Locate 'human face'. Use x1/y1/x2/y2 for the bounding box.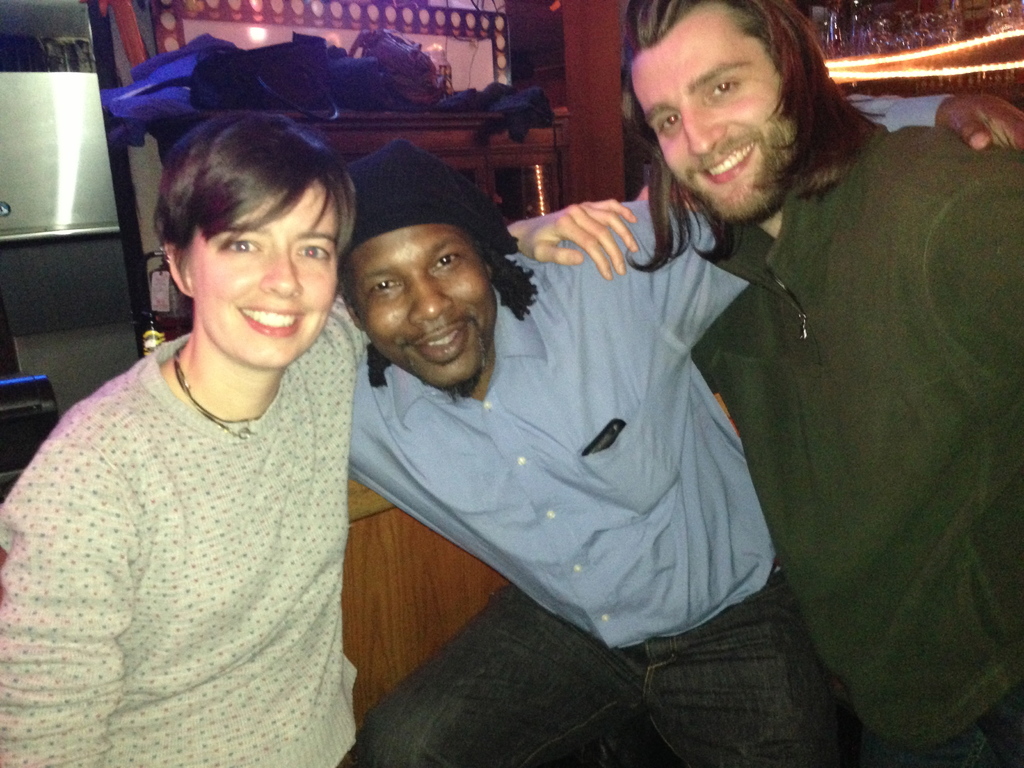
632/0/795/222.
